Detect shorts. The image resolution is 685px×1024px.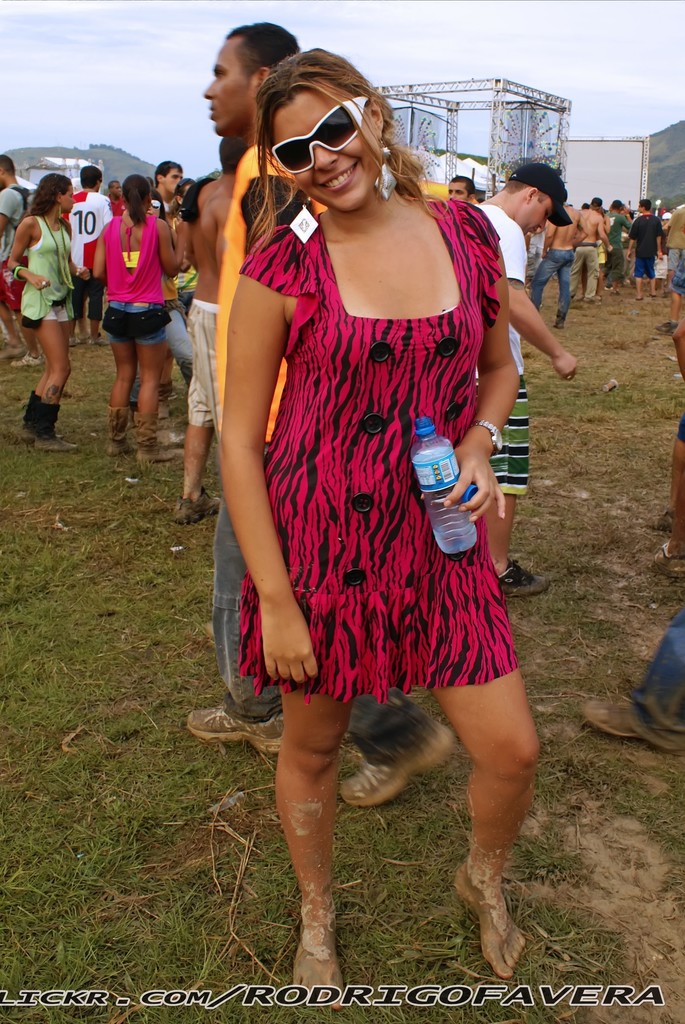
0,259,28,310.
